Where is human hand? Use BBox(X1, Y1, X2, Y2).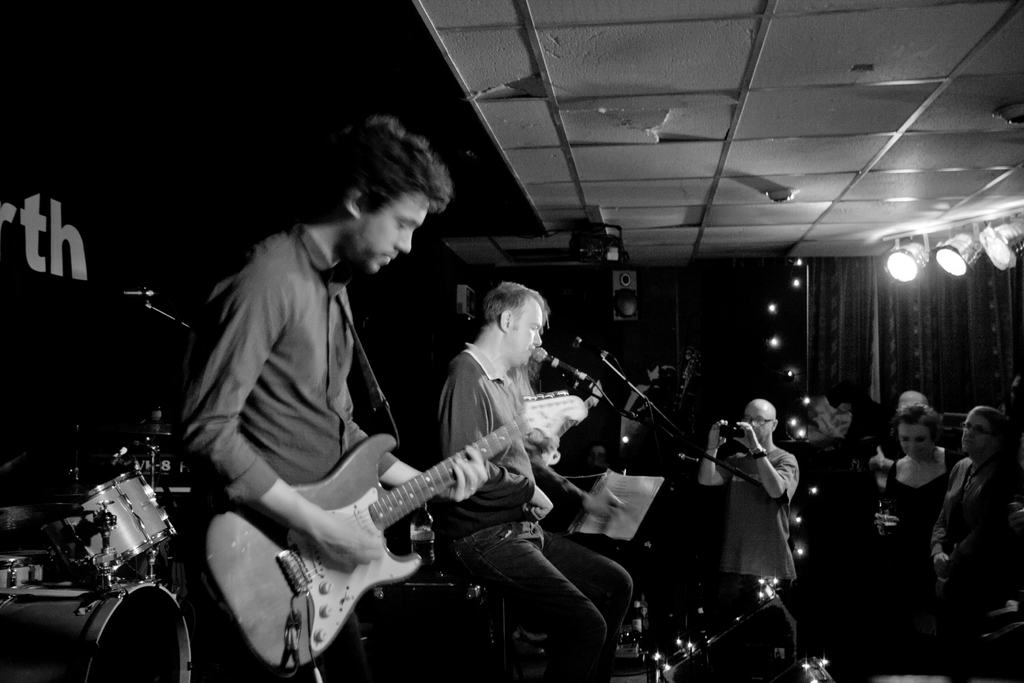
BBox(707, 419, 728, 452).
